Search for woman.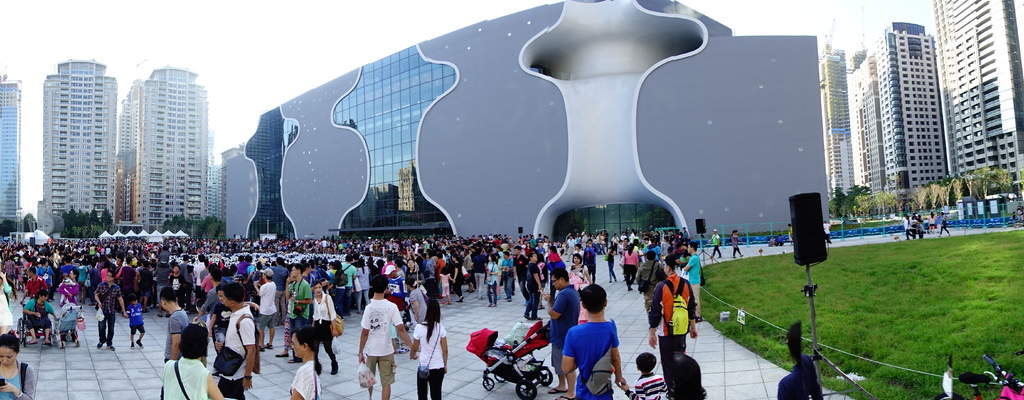
Found at x1=566, y1=249, x2=595, y2=288.
